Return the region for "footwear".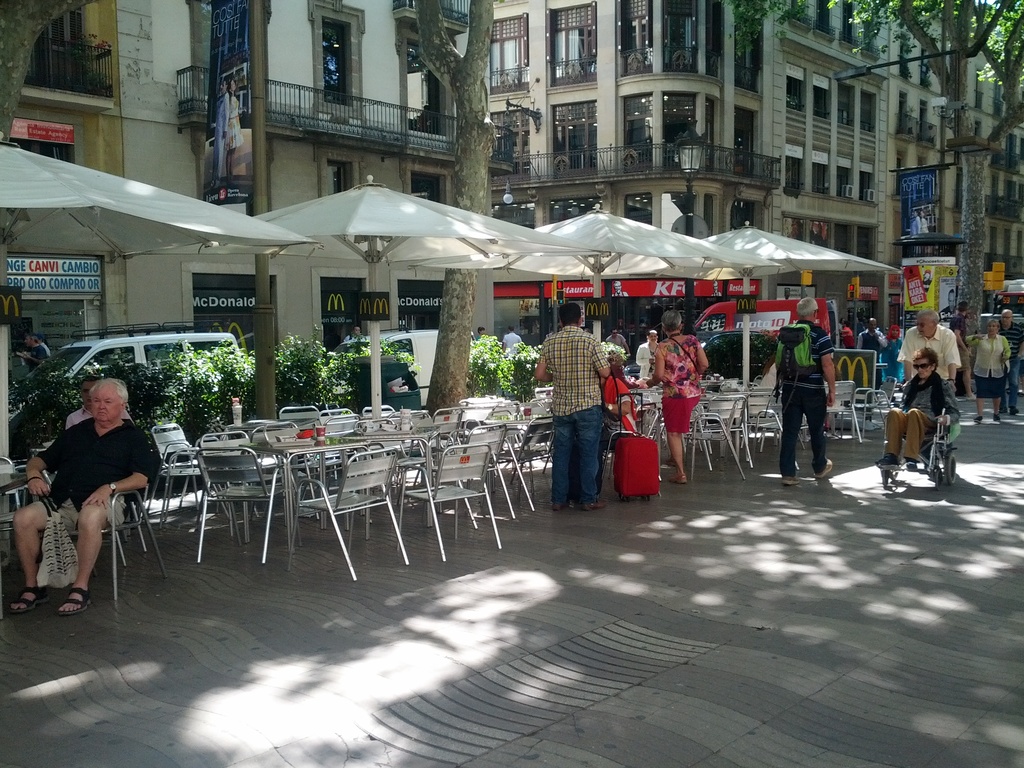
<bbox>996, 413, 1004, 422</bbox>.
